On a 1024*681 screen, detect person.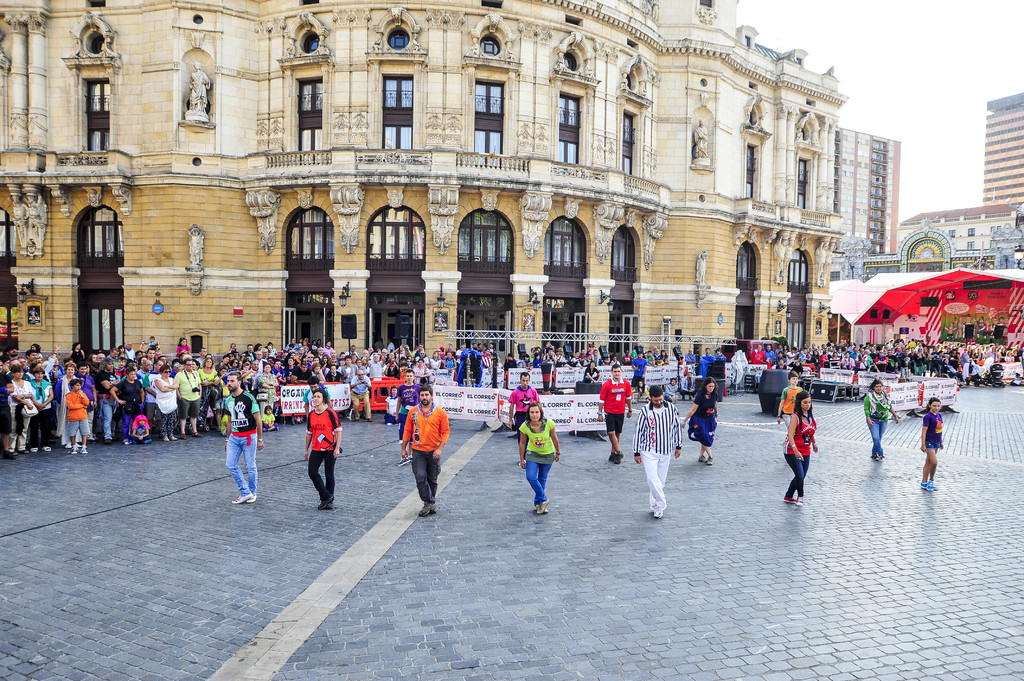
(435, 312, 447, 326).
